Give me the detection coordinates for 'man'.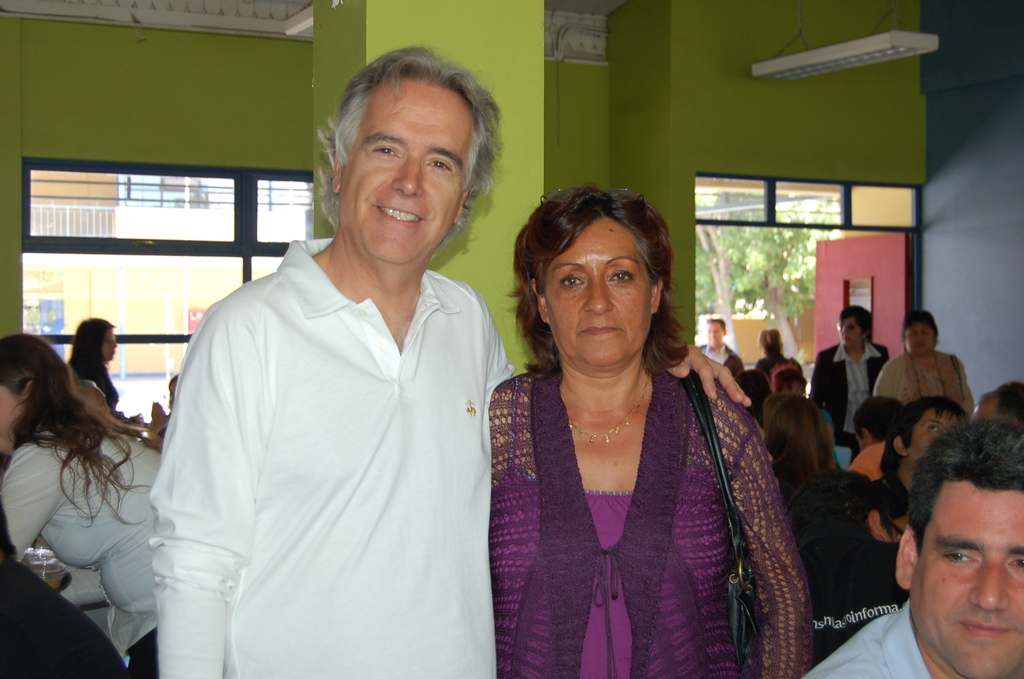
detection(848, 395, 900, 481).
